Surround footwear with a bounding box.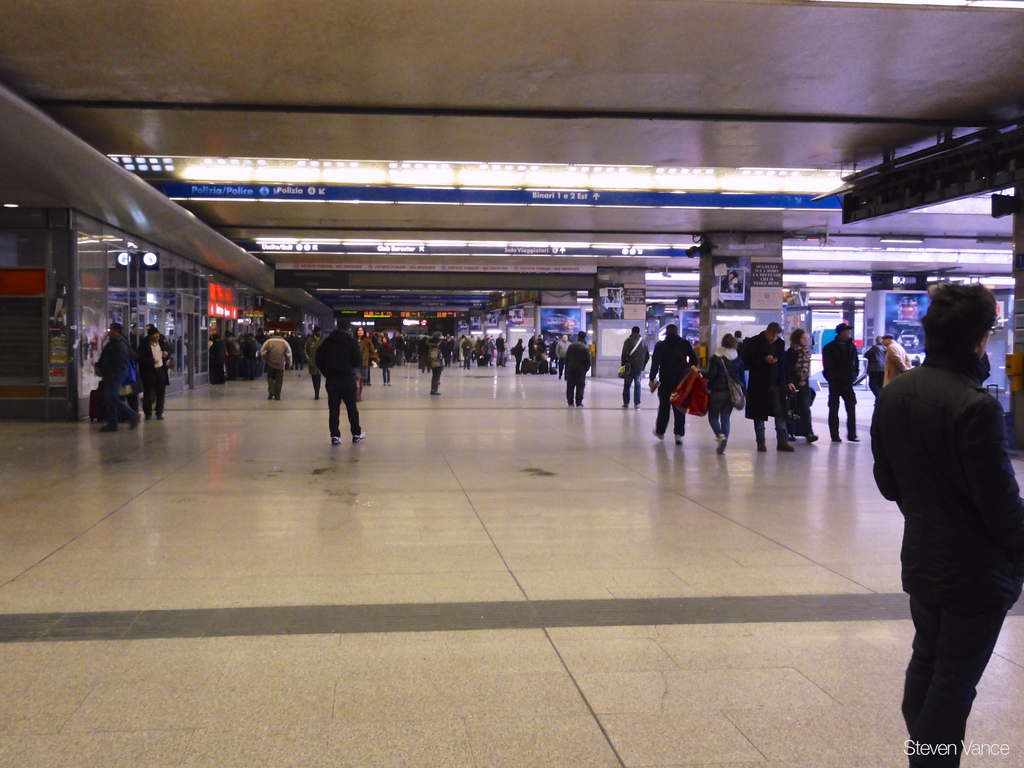
Rect(652, 428, 664, 439).
